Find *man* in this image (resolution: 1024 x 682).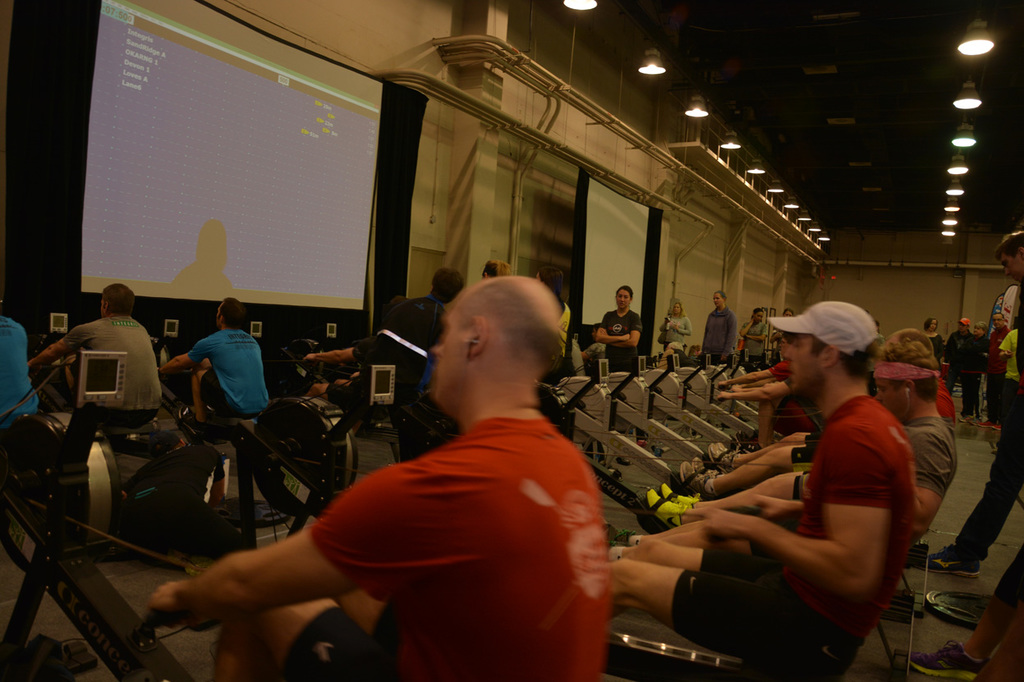
BBox(25, 280, 162, 447).
